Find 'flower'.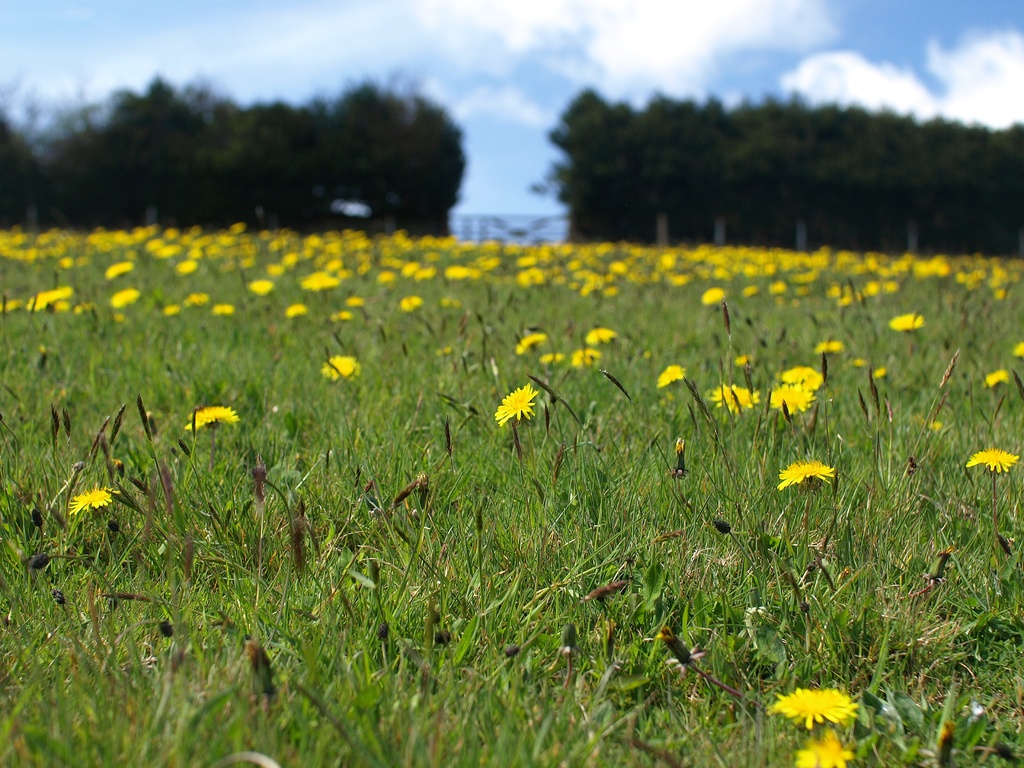
324/353/359/381.
